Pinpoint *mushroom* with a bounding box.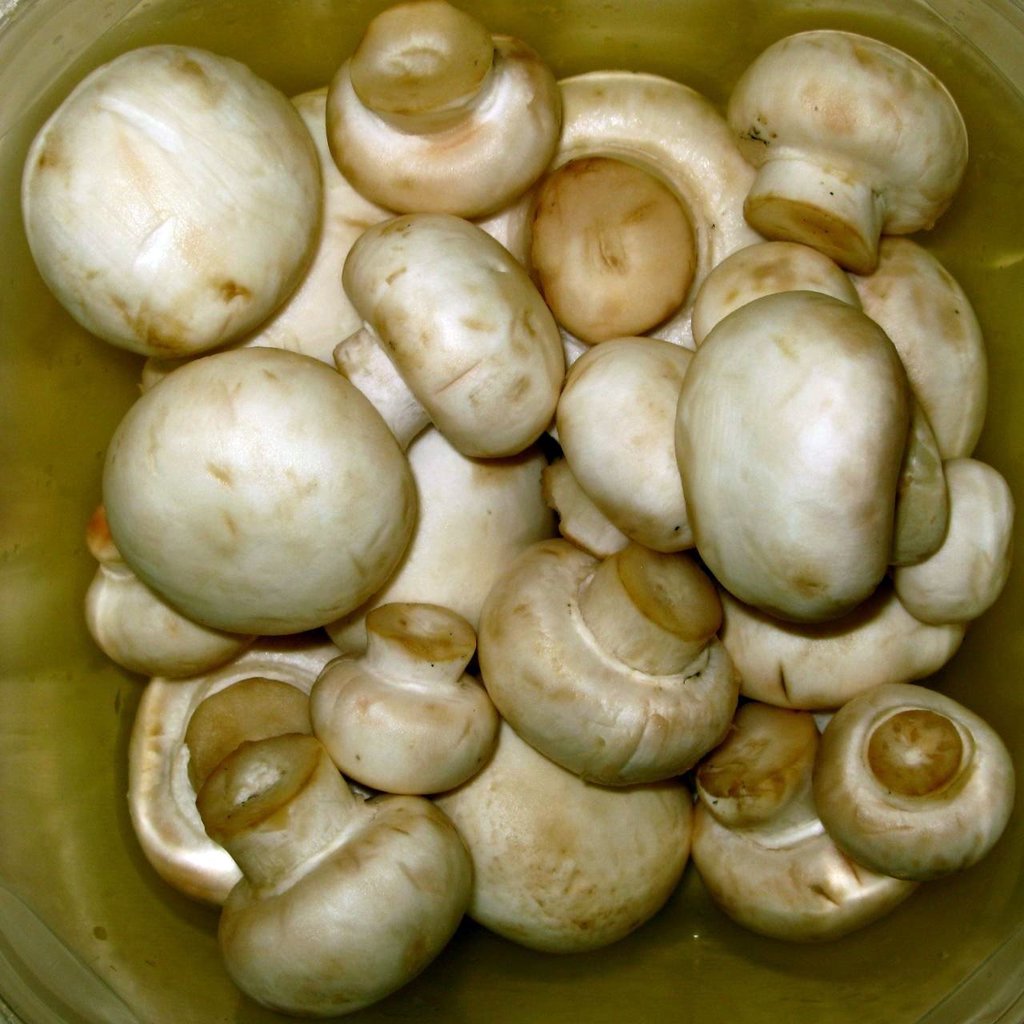
BBox(676, 289, 959, 625).
